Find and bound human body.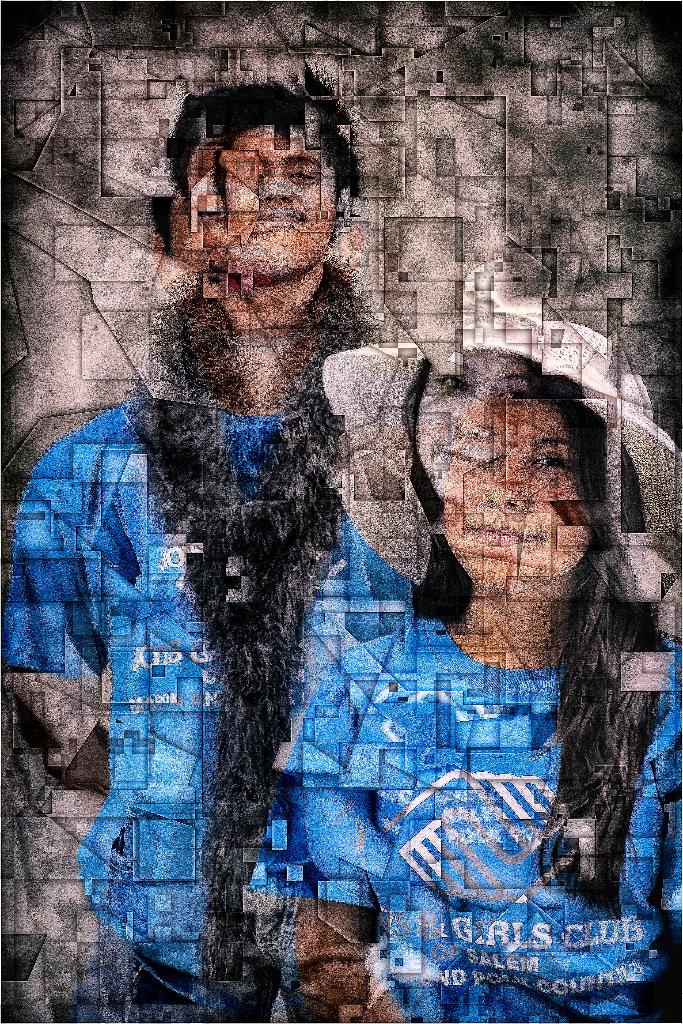
Bound: bbox=(0, 71, 435, 1023).
